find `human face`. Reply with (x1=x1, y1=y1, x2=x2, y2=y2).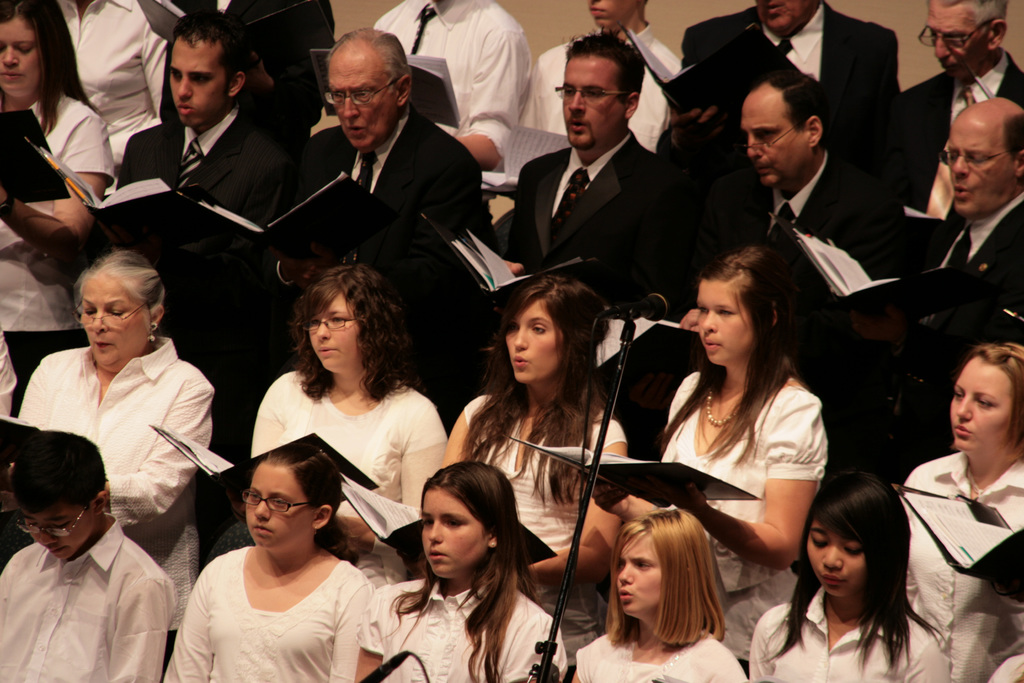
(x1=170, y1=42, x2=228, y2=122).
